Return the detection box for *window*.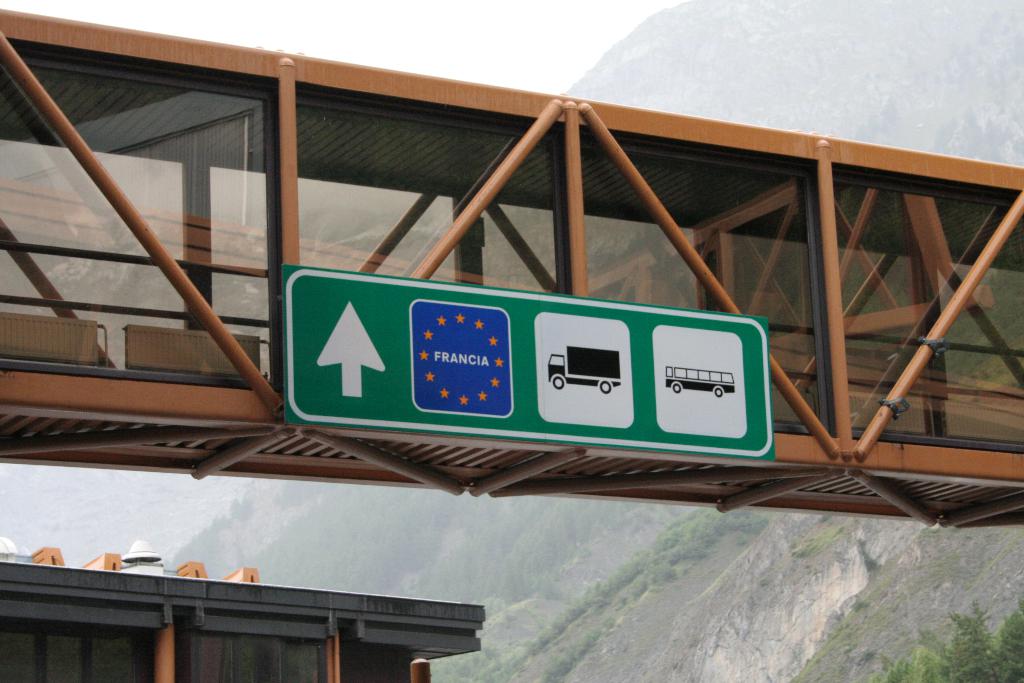
[171,630,322,682].
